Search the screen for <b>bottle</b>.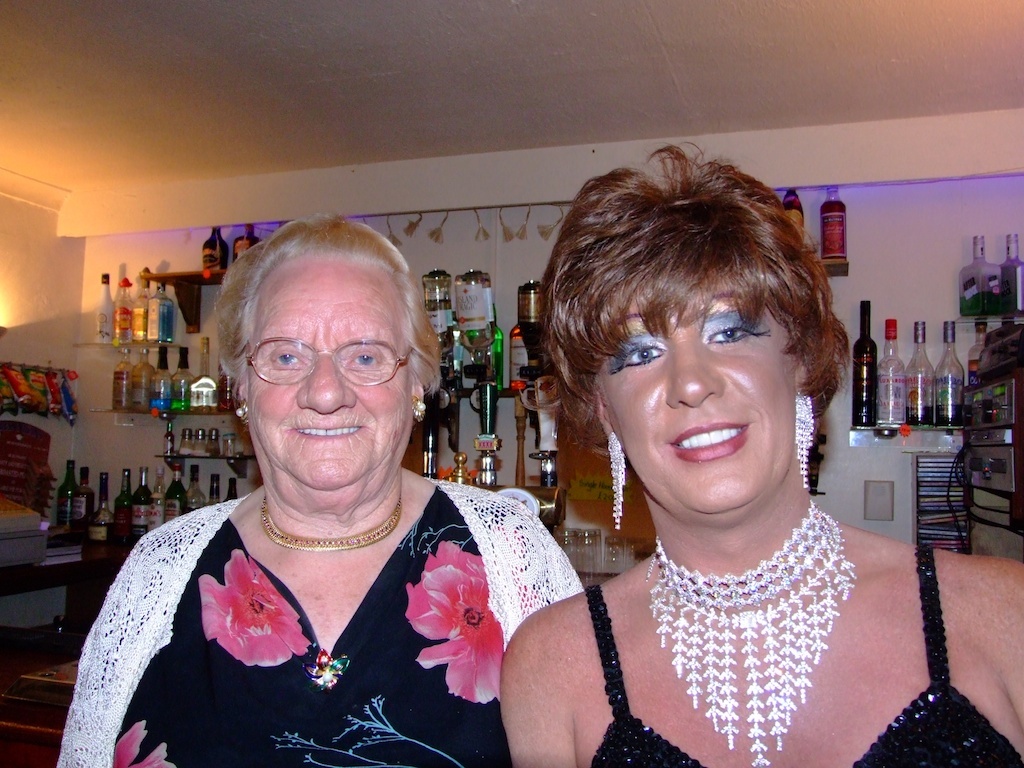
Found at select_region(103, 266, 133, 339).
